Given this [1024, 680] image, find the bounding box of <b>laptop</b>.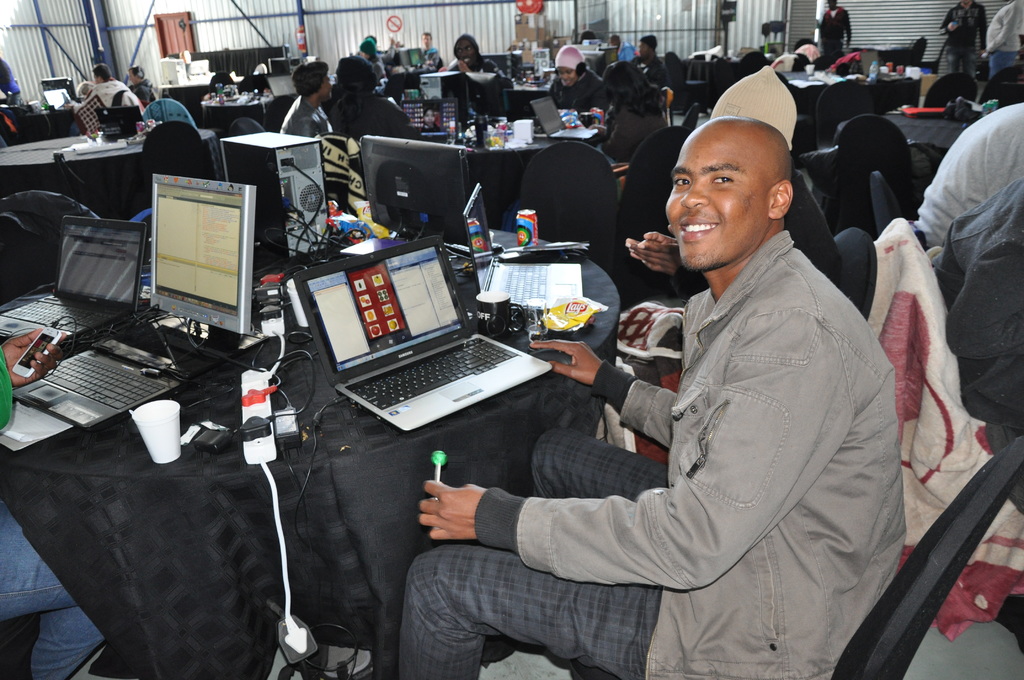
<box>267,77,298,99</box>.
